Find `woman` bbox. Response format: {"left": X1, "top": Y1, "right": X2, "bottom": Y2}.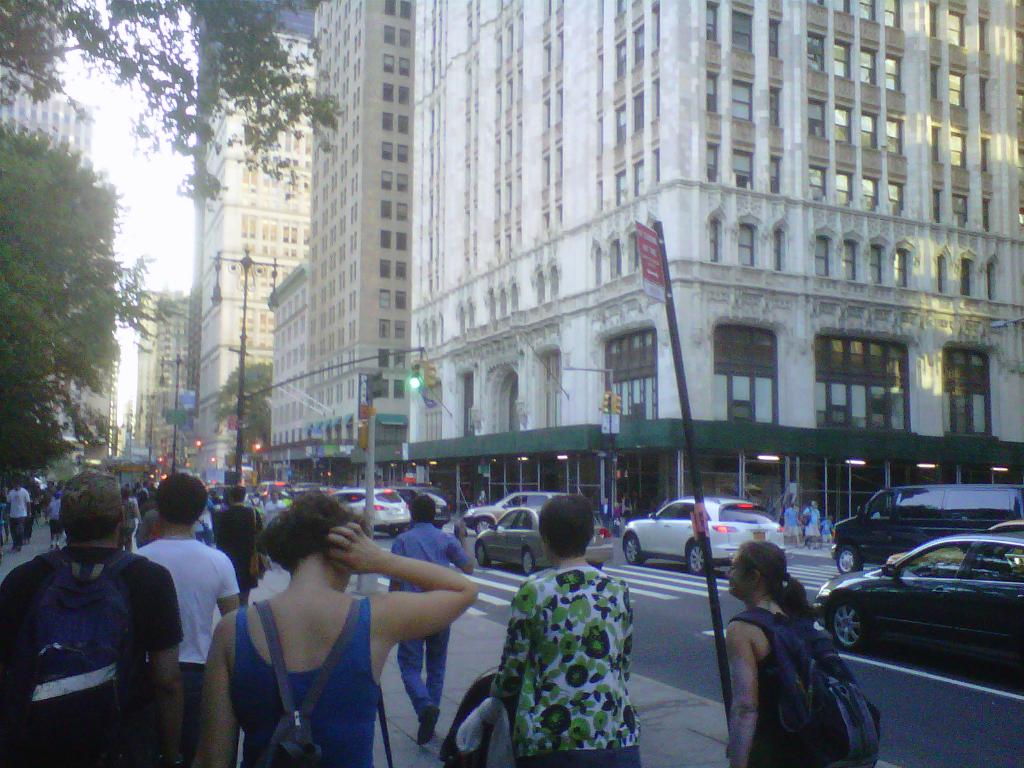
{"left": 784, "top": 504, "right": 801, "bottom": 544}.
